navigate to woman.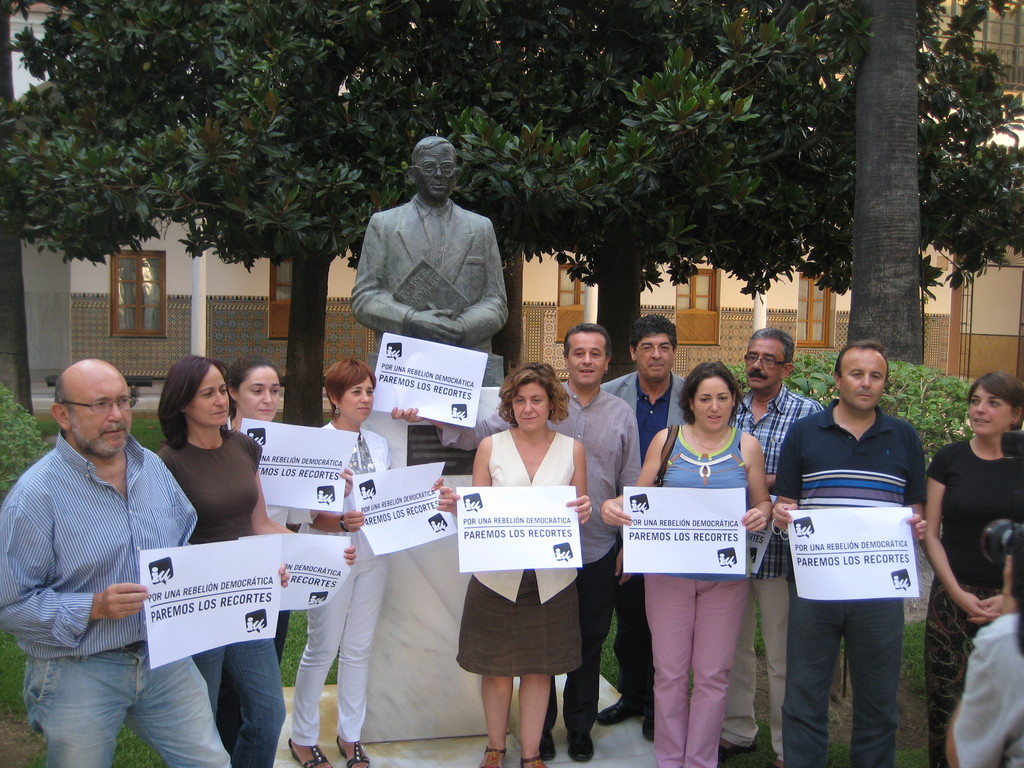
Navigation target: <region>435, 360, 593, 767</region>.
